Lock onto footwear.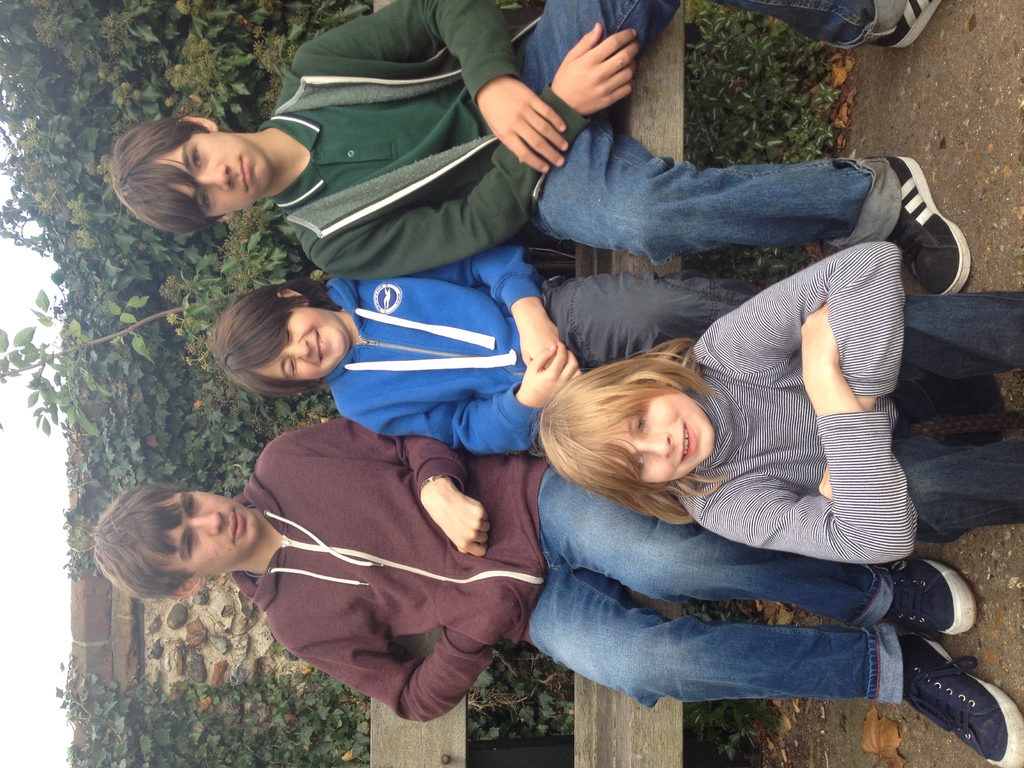
Locked: left=906, top=372, right=1004, bottom=425.
